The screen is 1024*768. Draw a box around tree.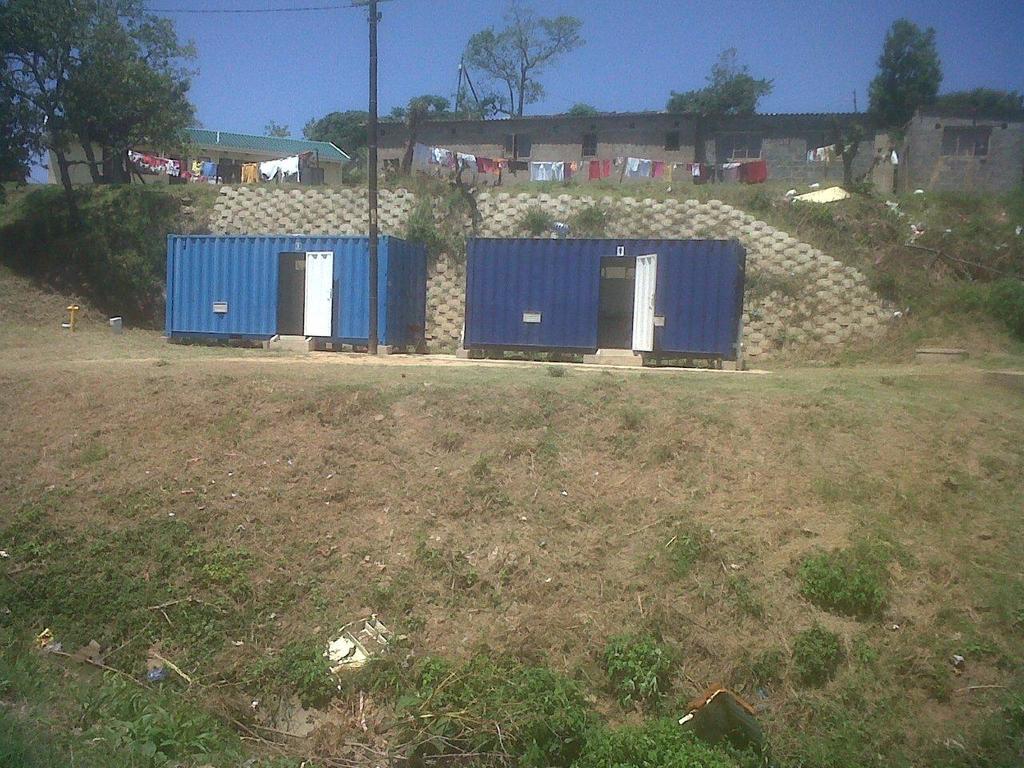
[left=394, top=94, right=450, bottom=122].
